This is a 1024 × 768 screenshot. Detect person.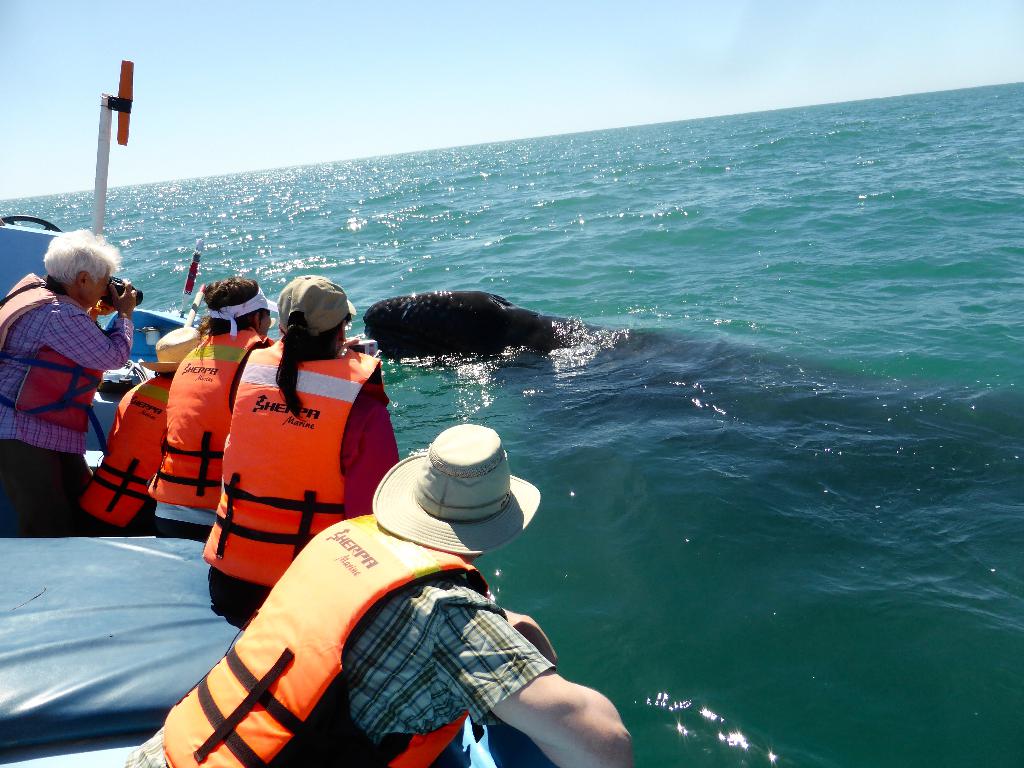
x1=0, y1=236, x2=140, y2=535.
